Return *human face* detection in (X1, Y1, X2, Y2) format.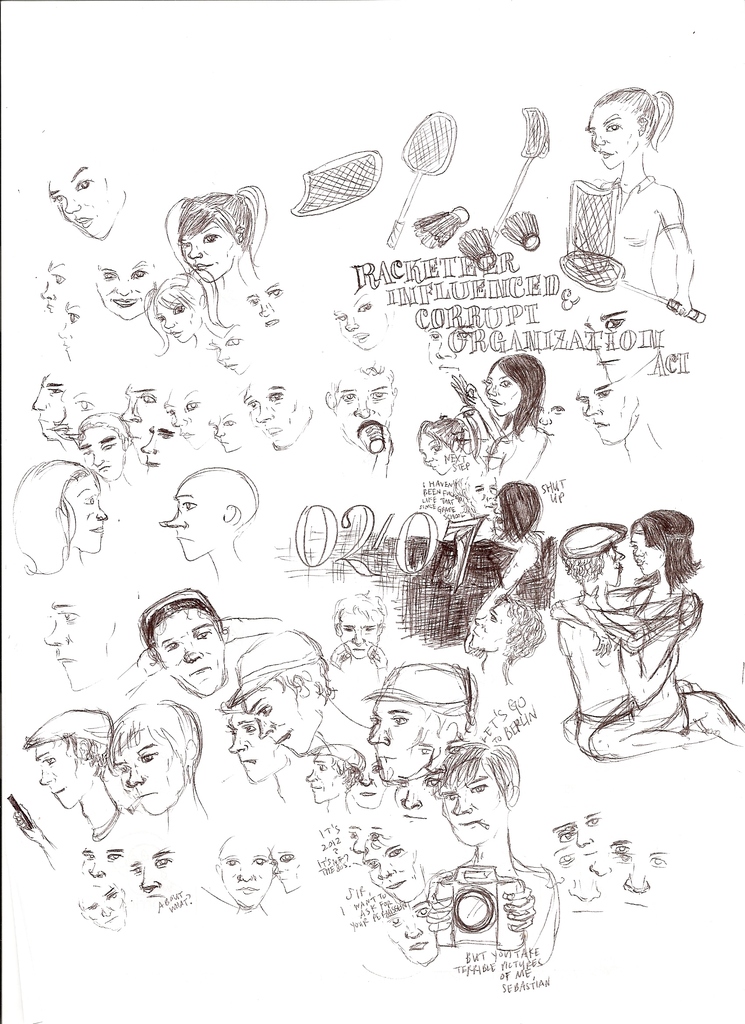
(574, 376, 635, 444).
